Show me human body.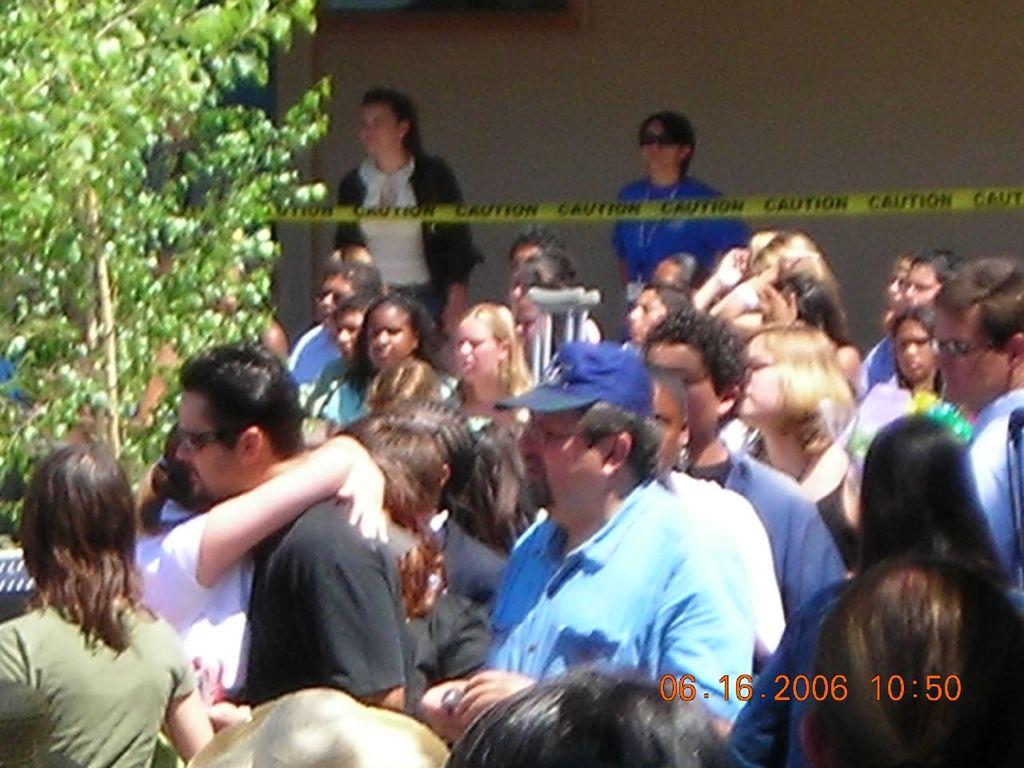
human body is here: [14,417,246,767].
